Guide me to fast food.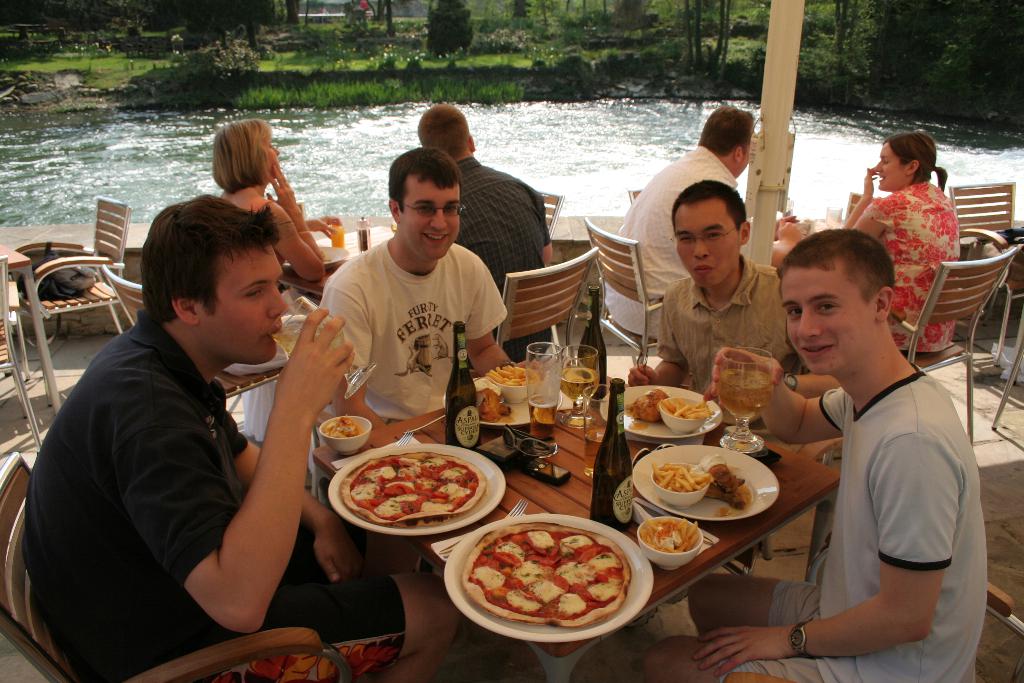
Guidance: l=484, t=352, r=532, b=380.
